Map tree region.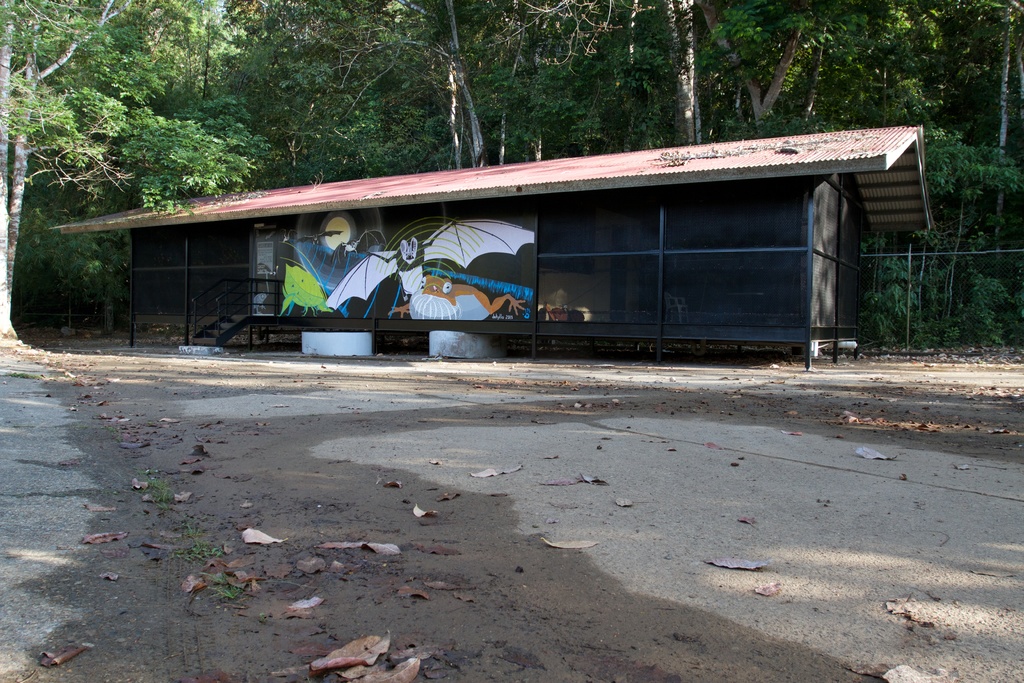
Mapped to BBox(910, 141, 1023, 351).
